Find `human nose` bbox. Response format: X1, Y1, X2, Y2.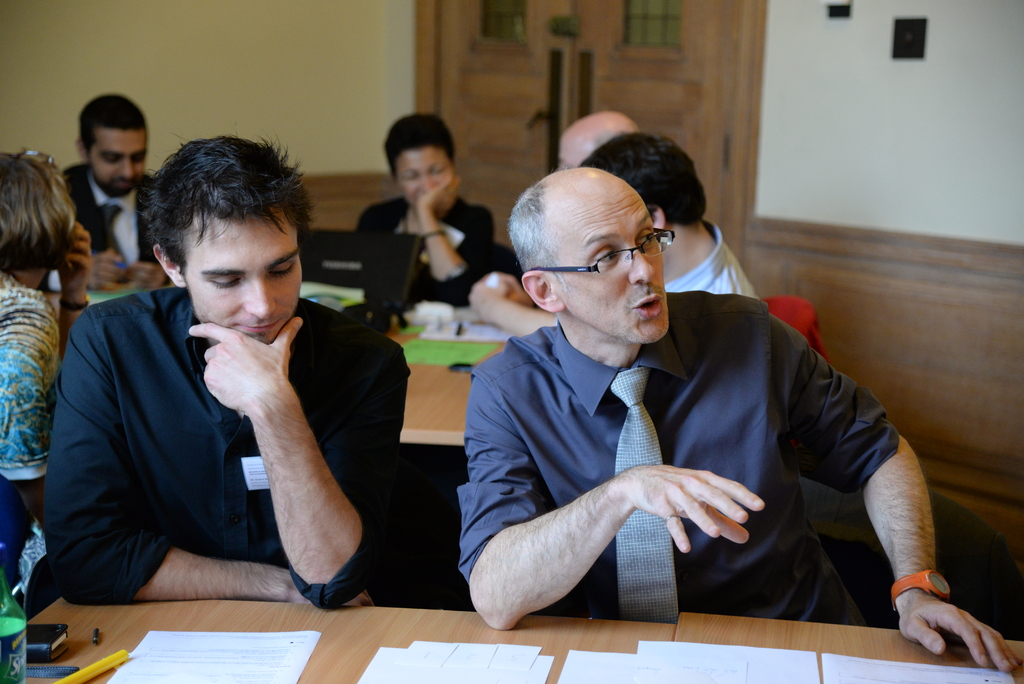
627, 241, 655, 283.
